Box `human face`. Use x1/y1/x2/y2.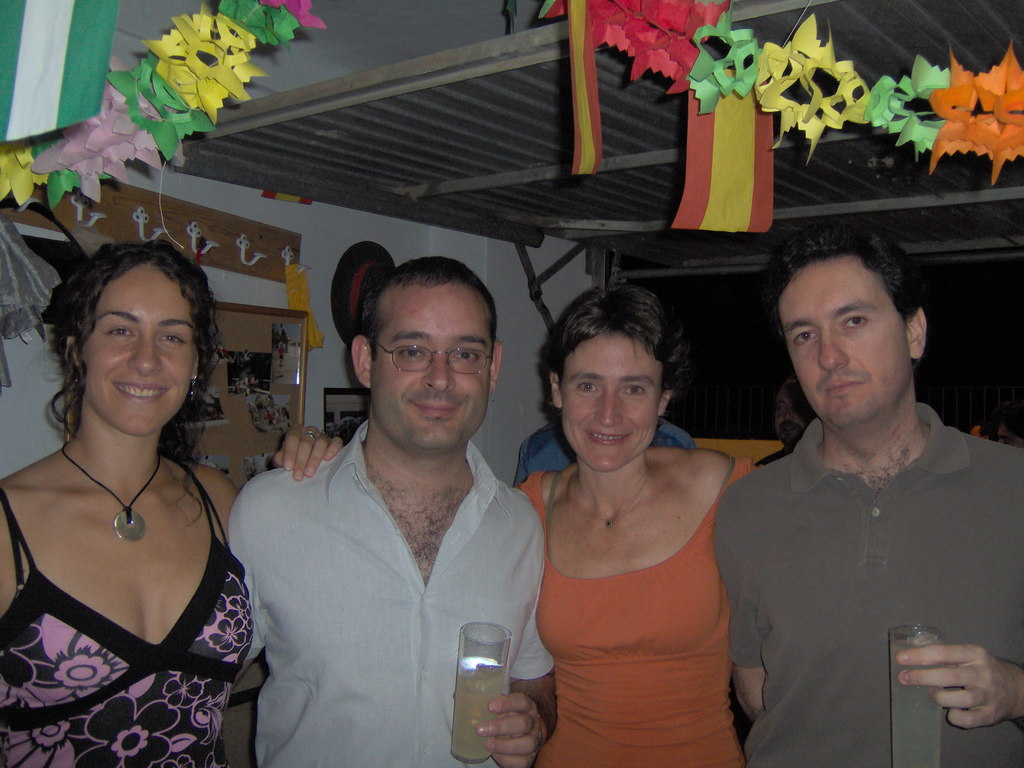
779/257/906/422.
